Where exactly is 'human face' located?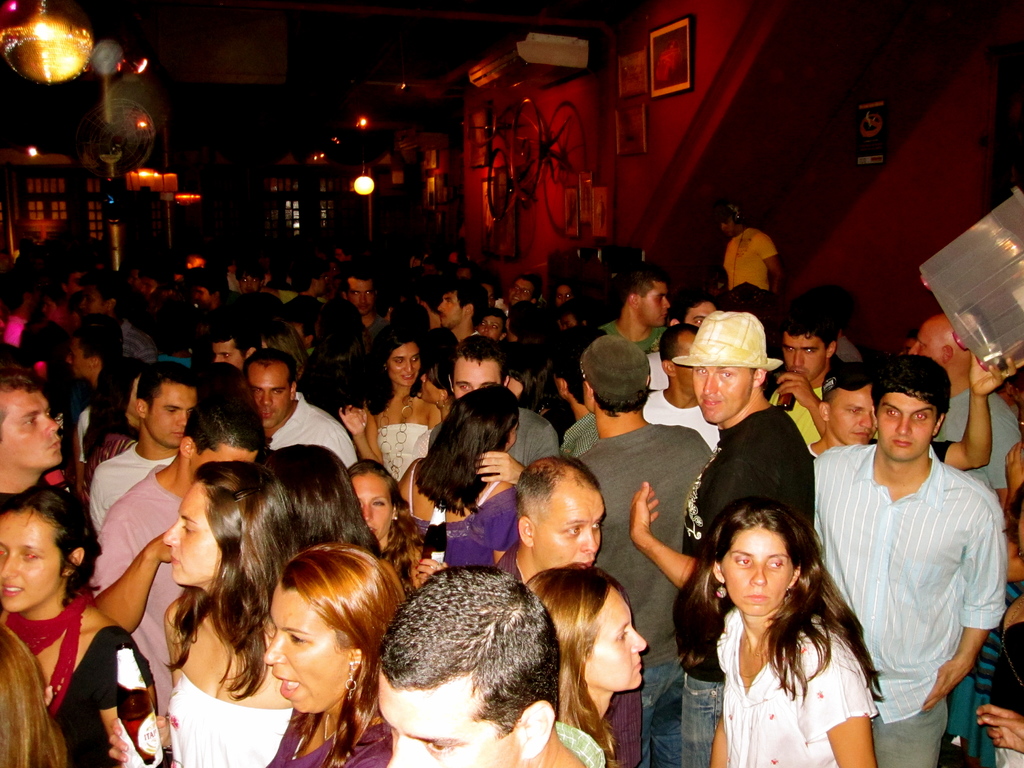
Its bounding box is box=[388, 342, 420, 387].
